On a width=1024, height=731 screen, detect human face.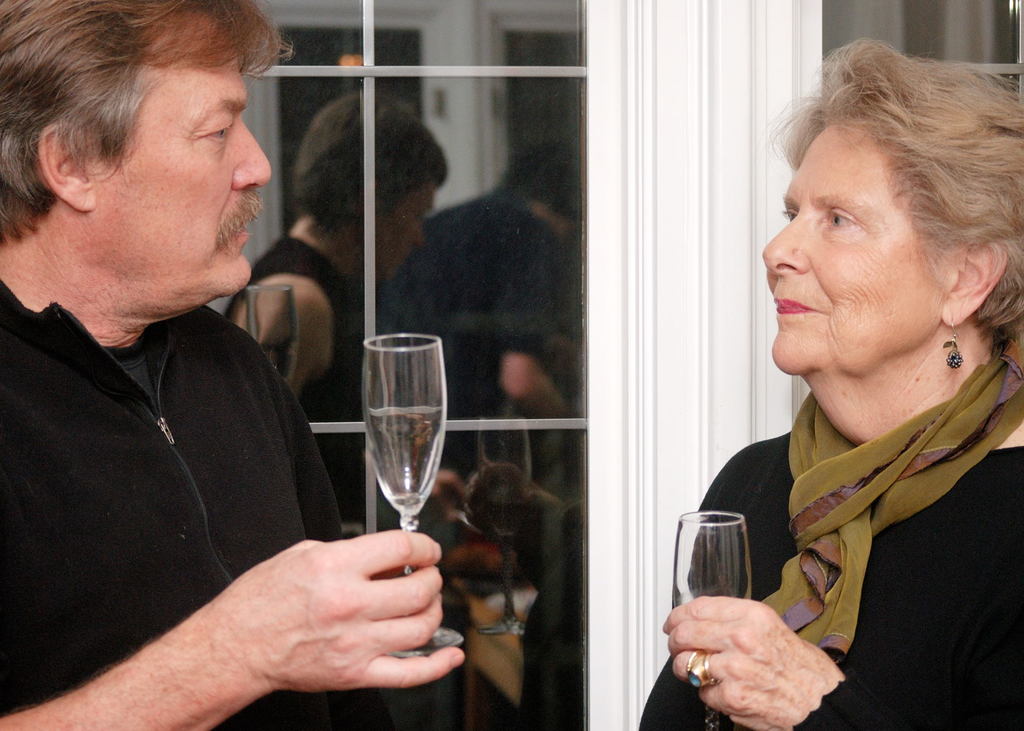
94/13/271/283.
